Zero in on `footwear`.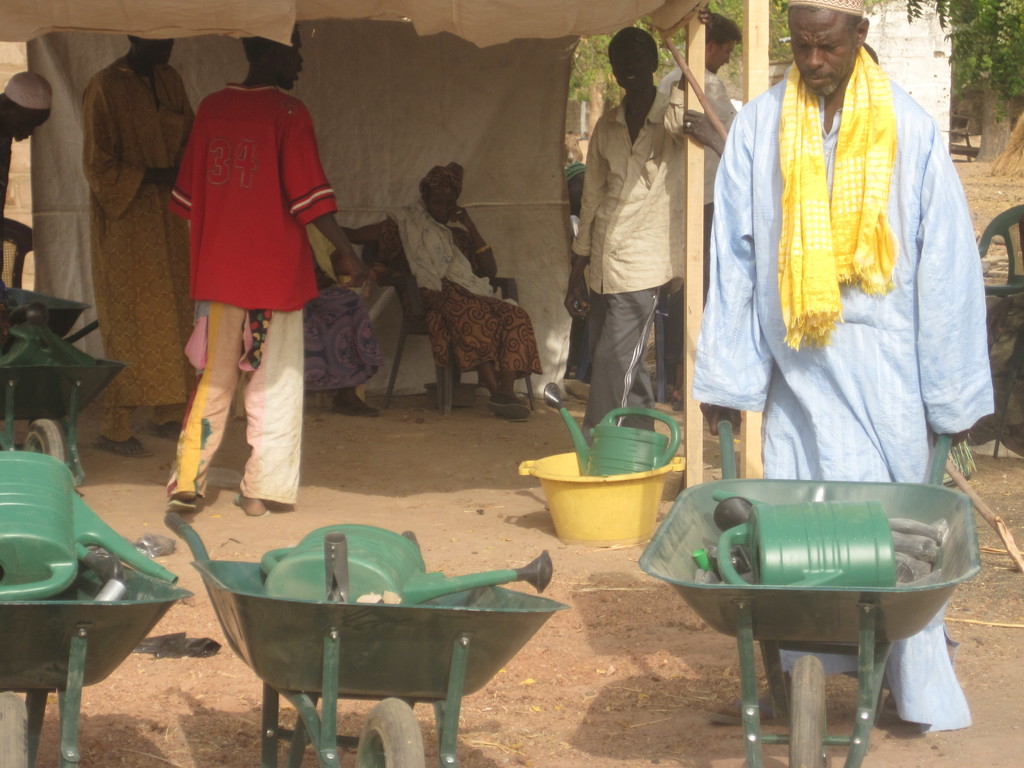
Zeroed in: 336/388/381/416.
